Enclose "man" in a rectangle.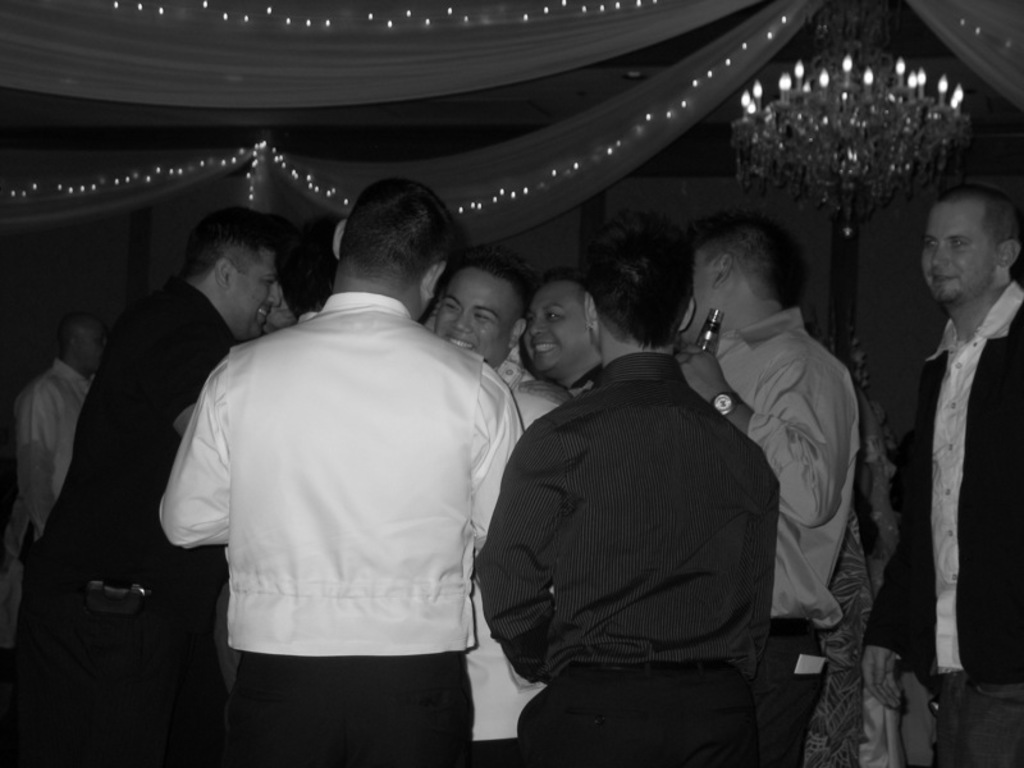
{"left": 422, "top": 257, "right": 573, "bottom": 767}.
